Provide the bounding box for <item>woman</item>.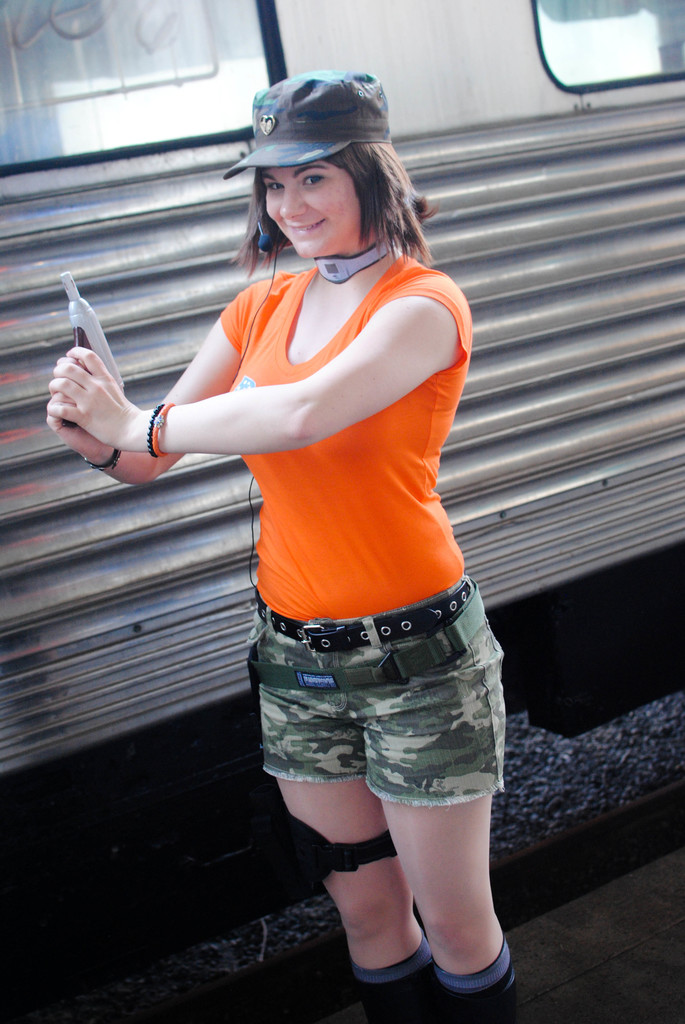
bbox(110, 95, 516, 1017).
